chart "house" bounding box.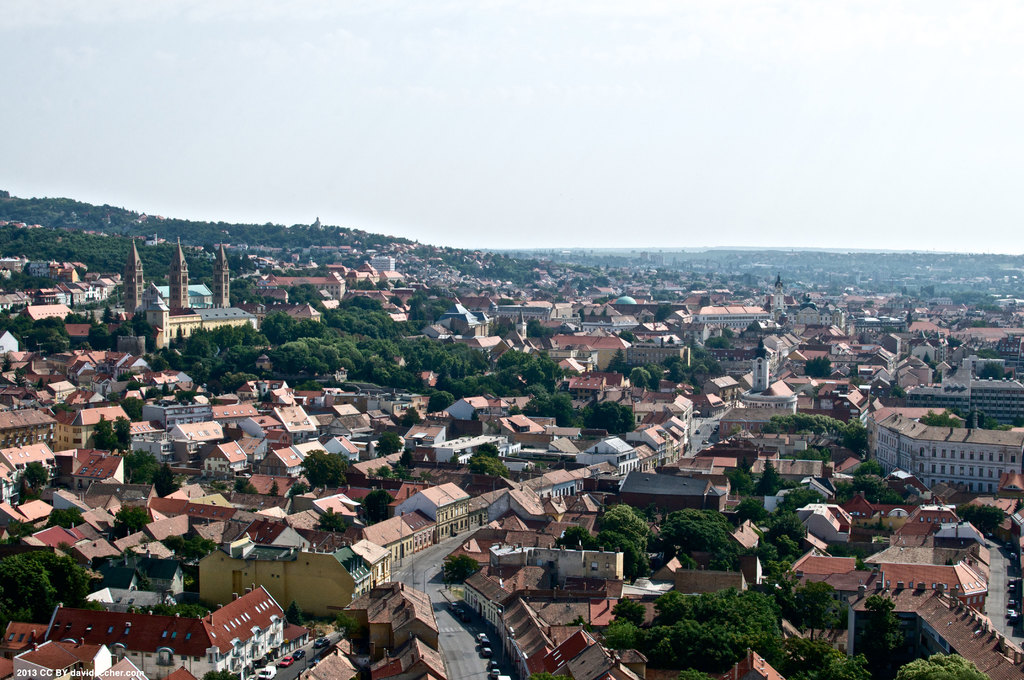
Charted: bbox=[549, 332, 630, 370].
